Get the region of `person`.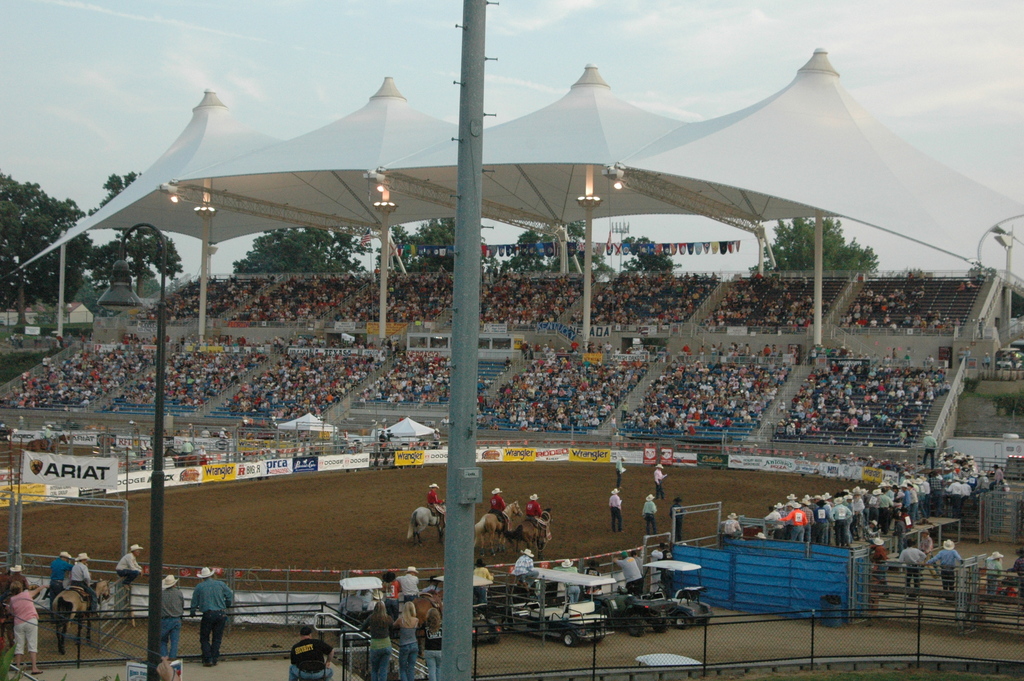
511 544 541 590.
